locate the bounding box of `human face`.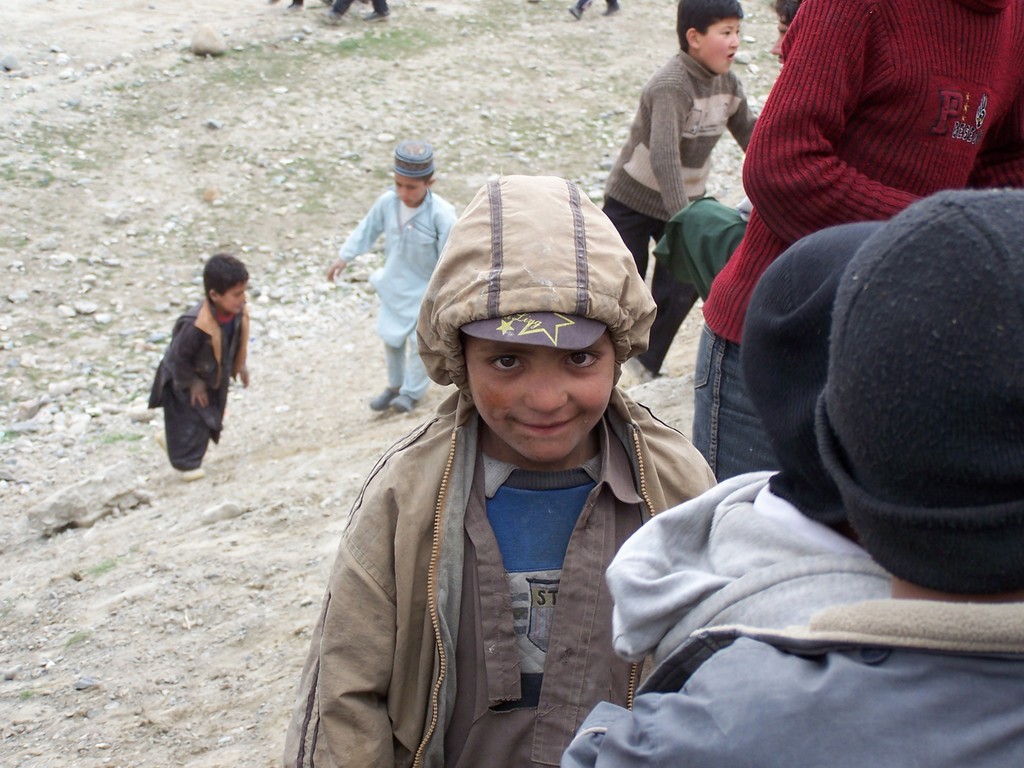
Bounding box: bbox=(215, 285, 246, 314).
